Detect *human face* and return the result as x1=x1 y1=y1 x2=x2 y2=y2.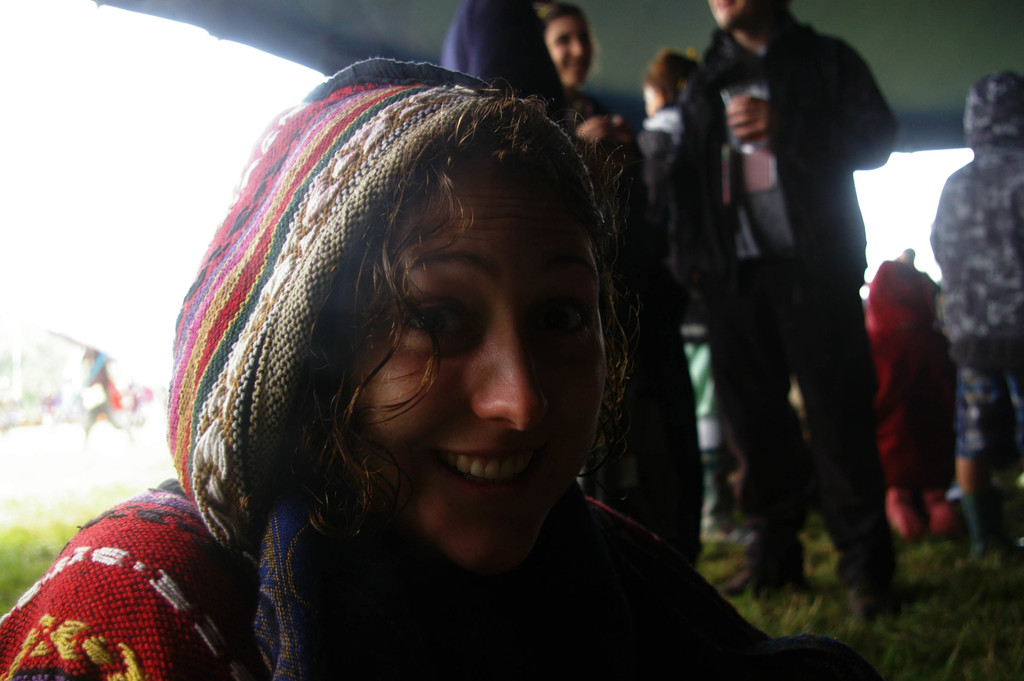
x1=703 y1=0 x2=764 y2=31.
